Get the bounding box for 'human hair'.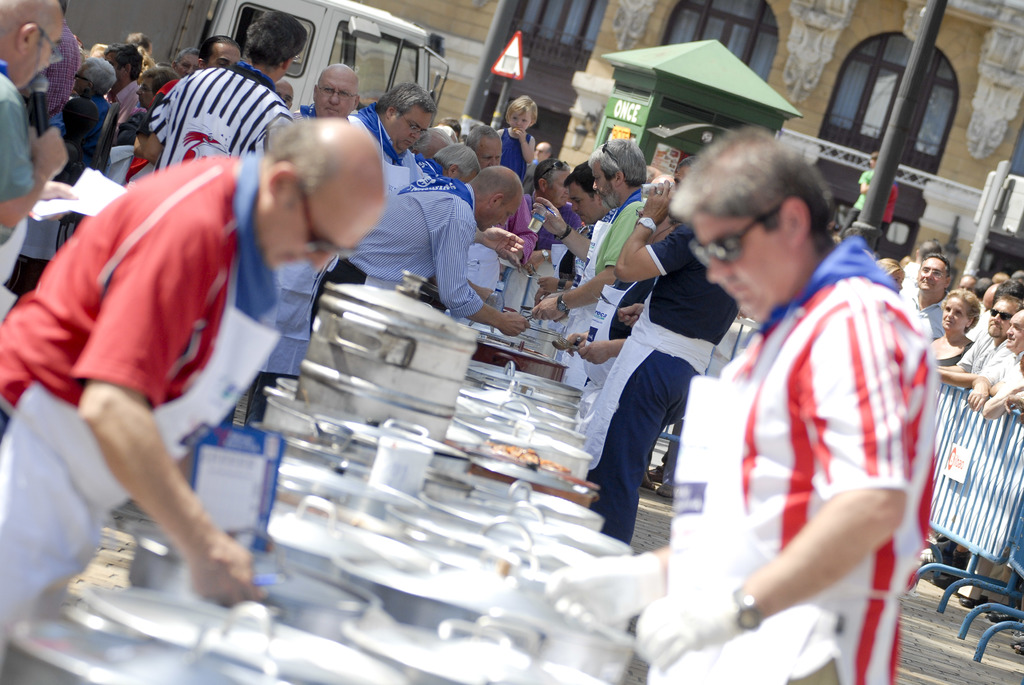
bbox(993, 279, 1023, 303).
